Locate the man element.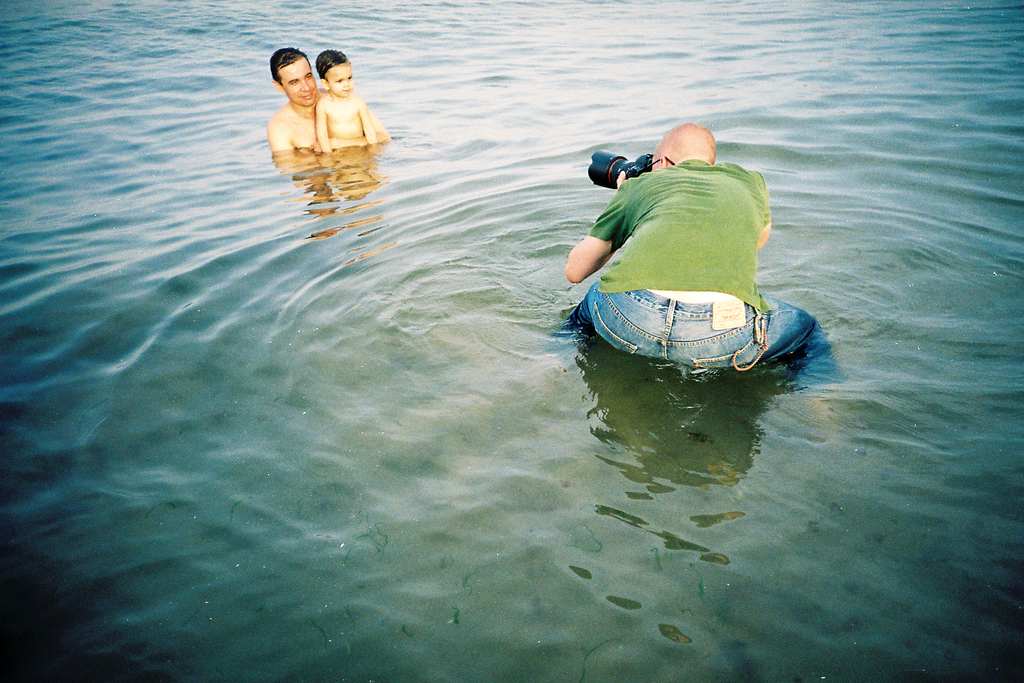
Element bbox: Rect(268, 48, 396, 161).
